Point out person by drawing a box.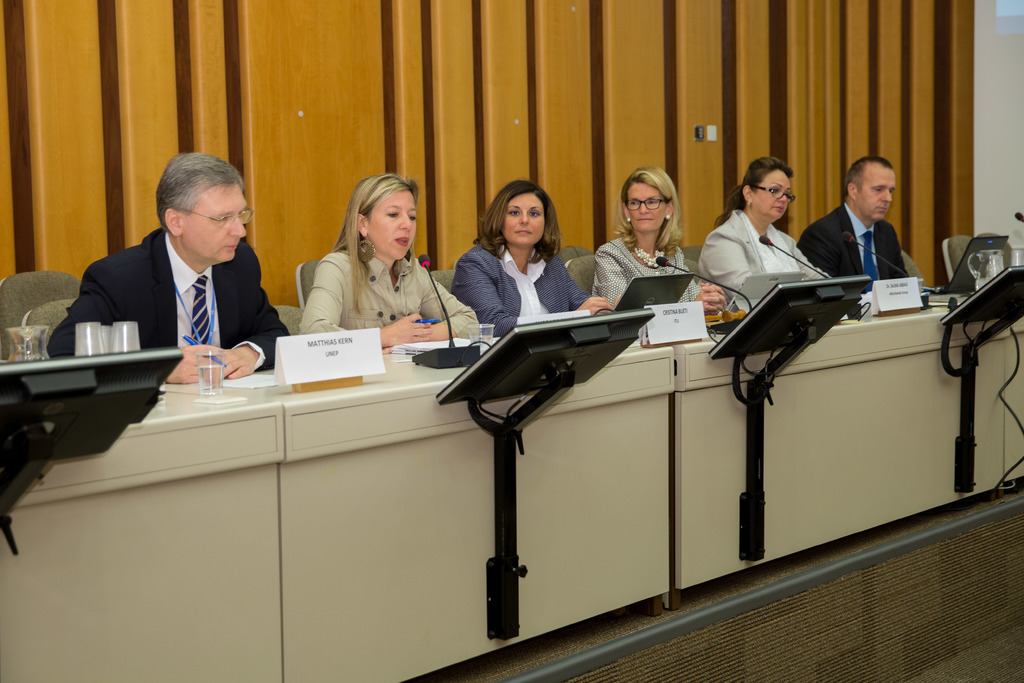
<bbox>53, 154, 286, 383</bbox>.
